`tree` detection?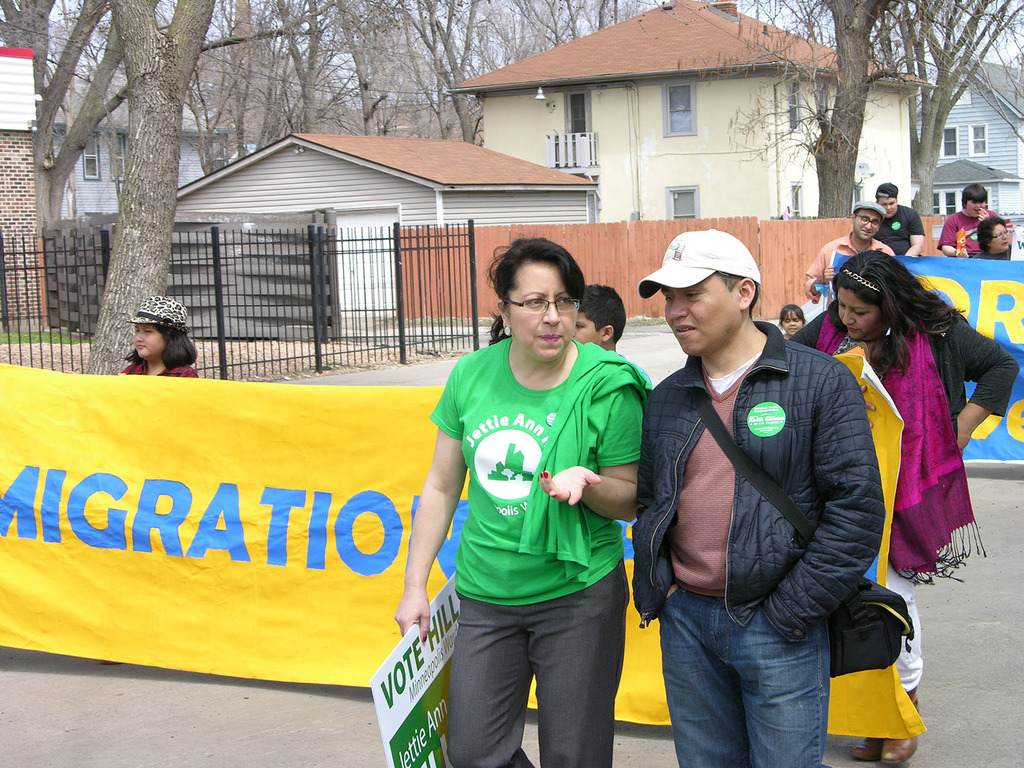
BBox(67, 0, 229, 374)
